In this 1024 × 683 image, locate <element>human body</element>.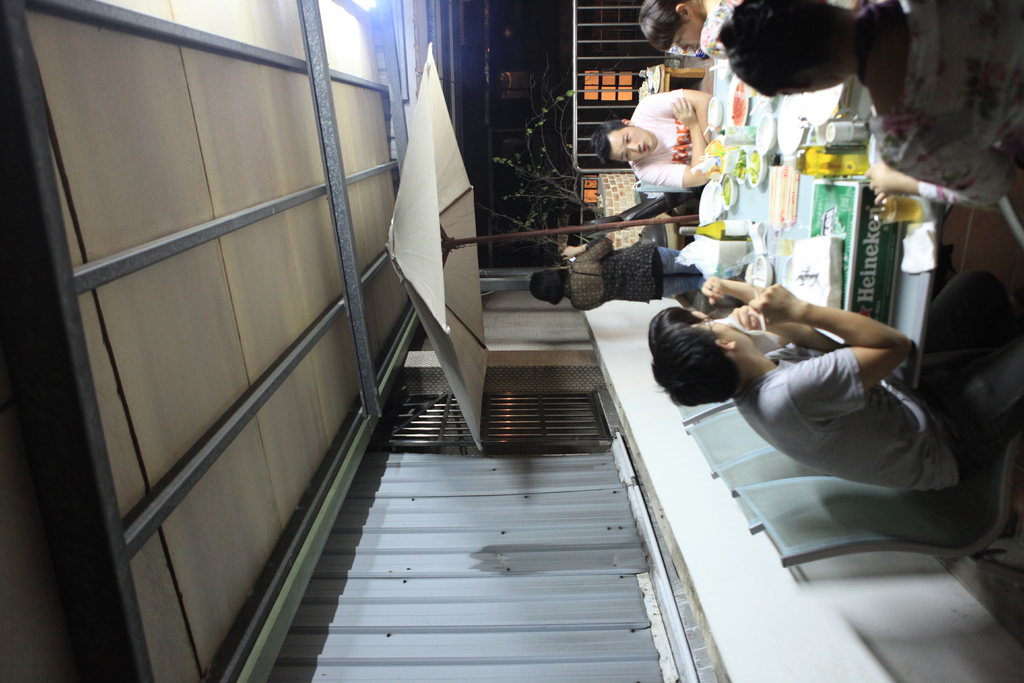
Bounding box: left=637, top=0, right=734, bottom=67.
